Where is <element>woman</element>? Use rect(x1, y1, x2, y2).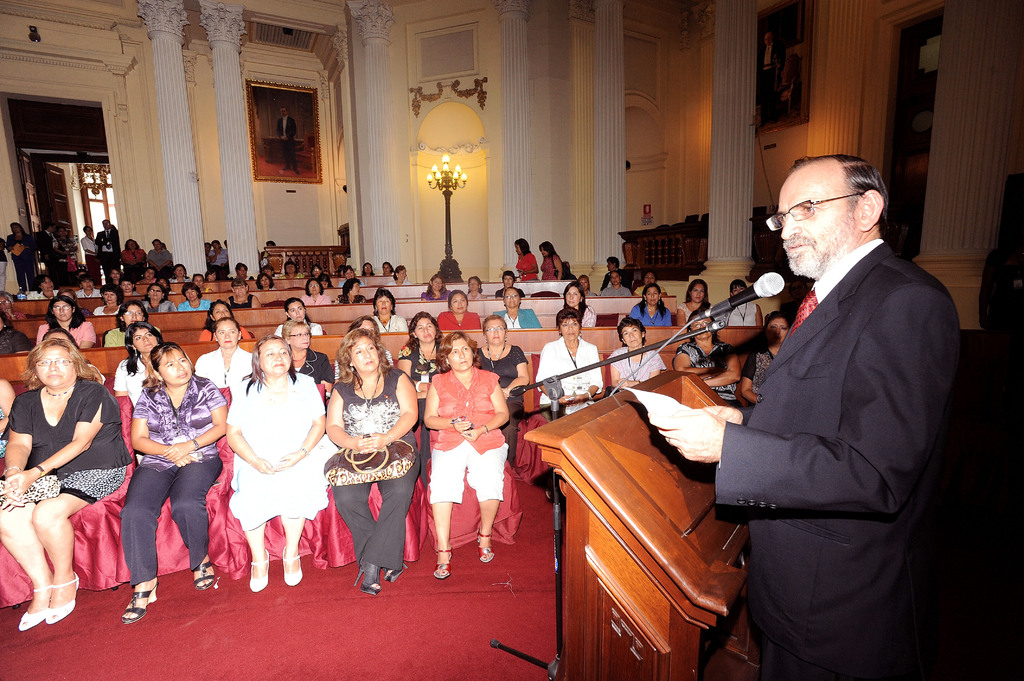
rect(221, 276, 264, 312).
